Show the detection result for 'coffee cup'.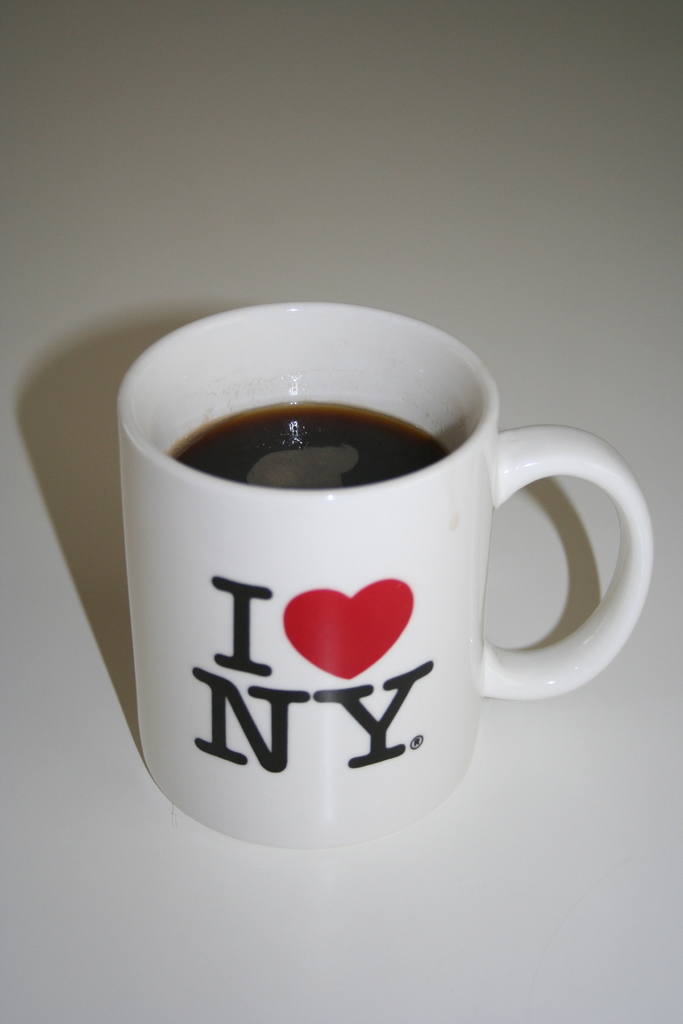
BBox(122, 300, 654, 851).
